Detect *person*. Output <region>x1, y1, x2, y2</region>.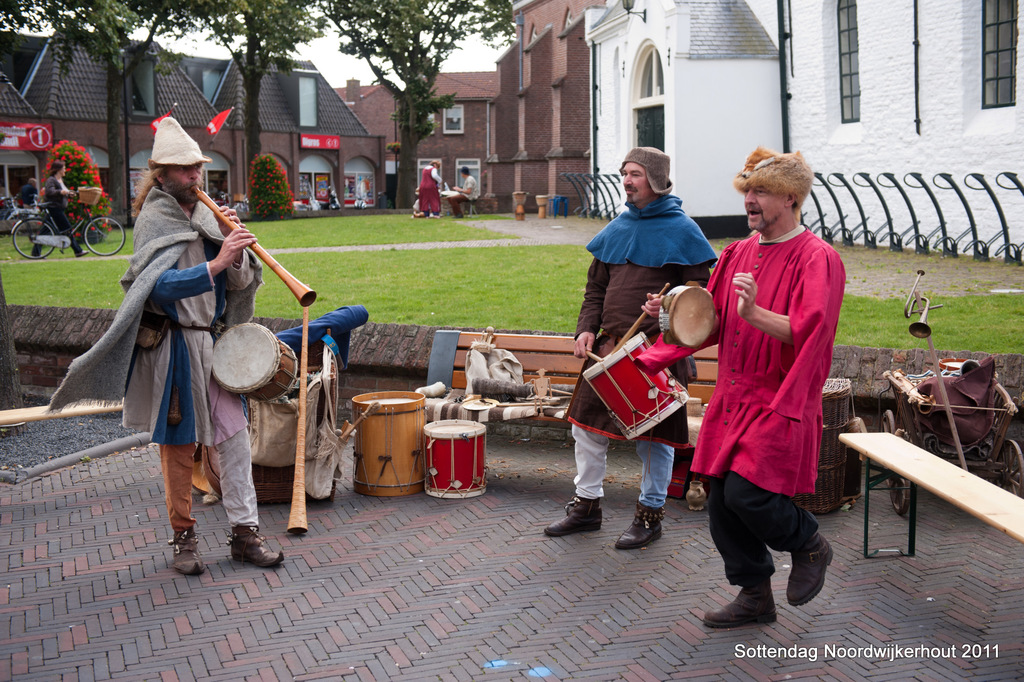
<region>541, 147, 720, 548</region>.
